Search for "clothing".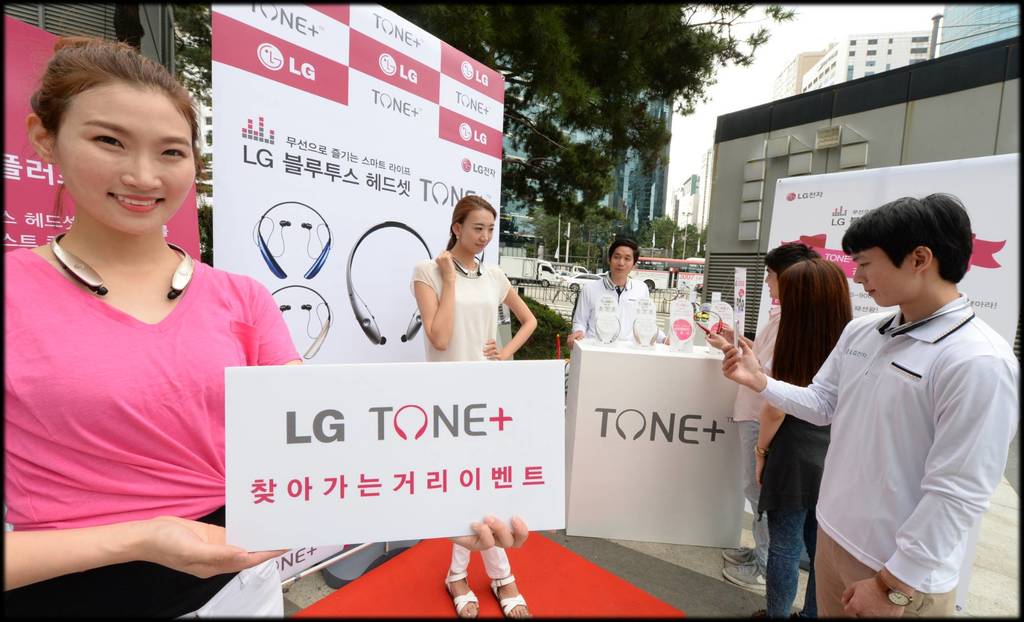
Found at region(0, 253, 306, 621).
